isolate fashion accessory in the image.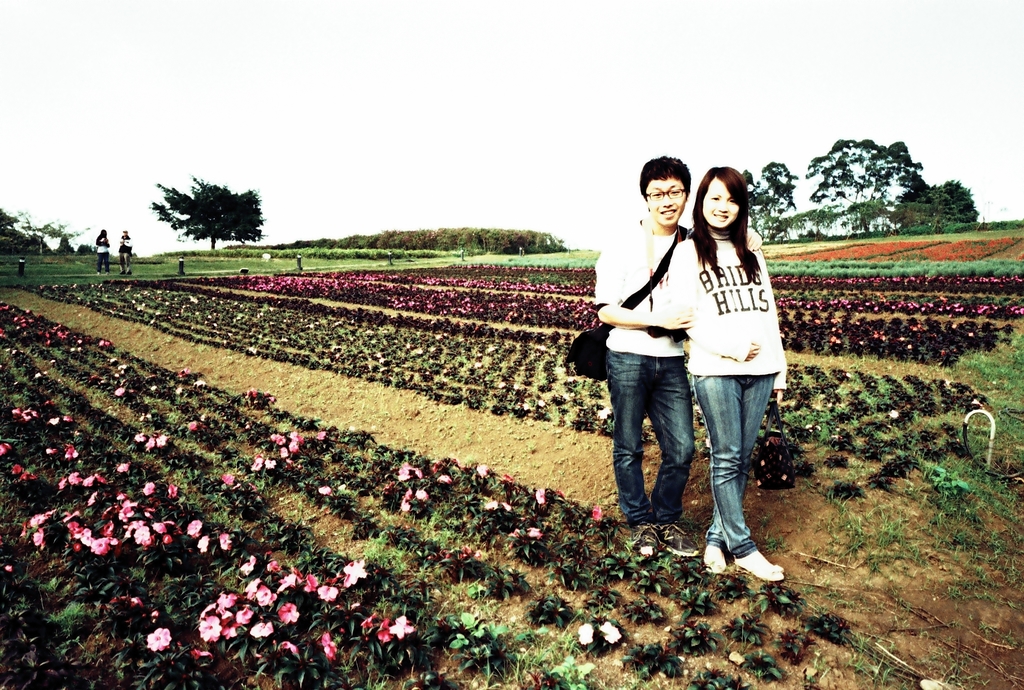
Isolated region: {"left": 563, "top": 223, "right": 682, "bottom": 386}.
